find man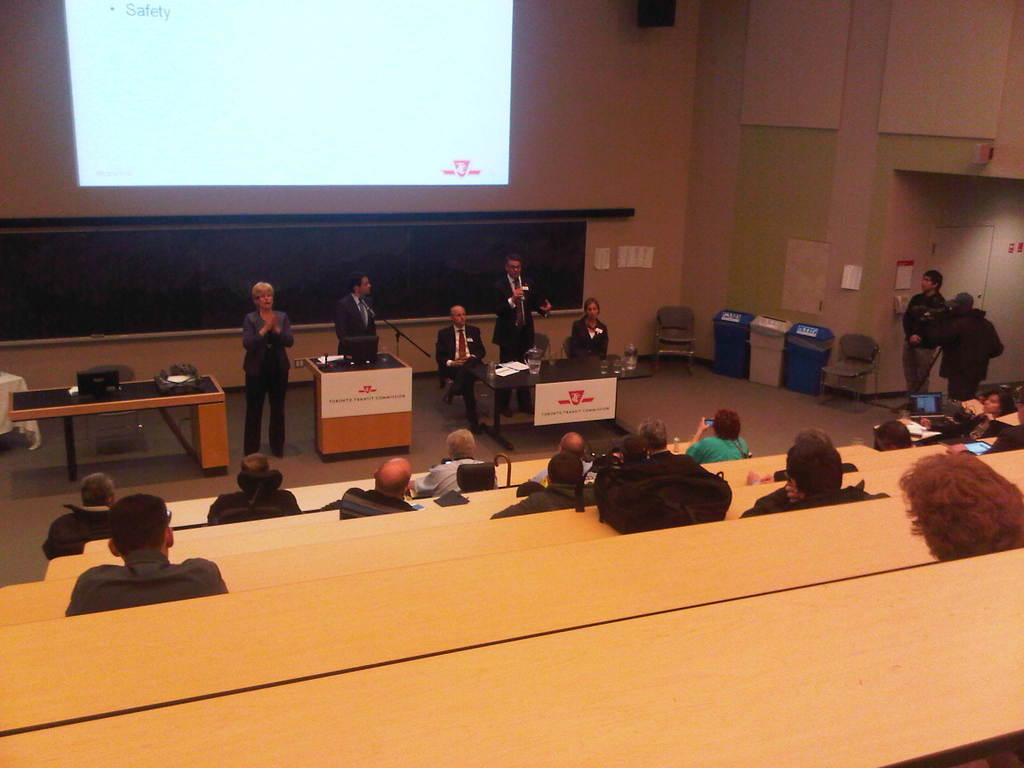
337,454,416,520
